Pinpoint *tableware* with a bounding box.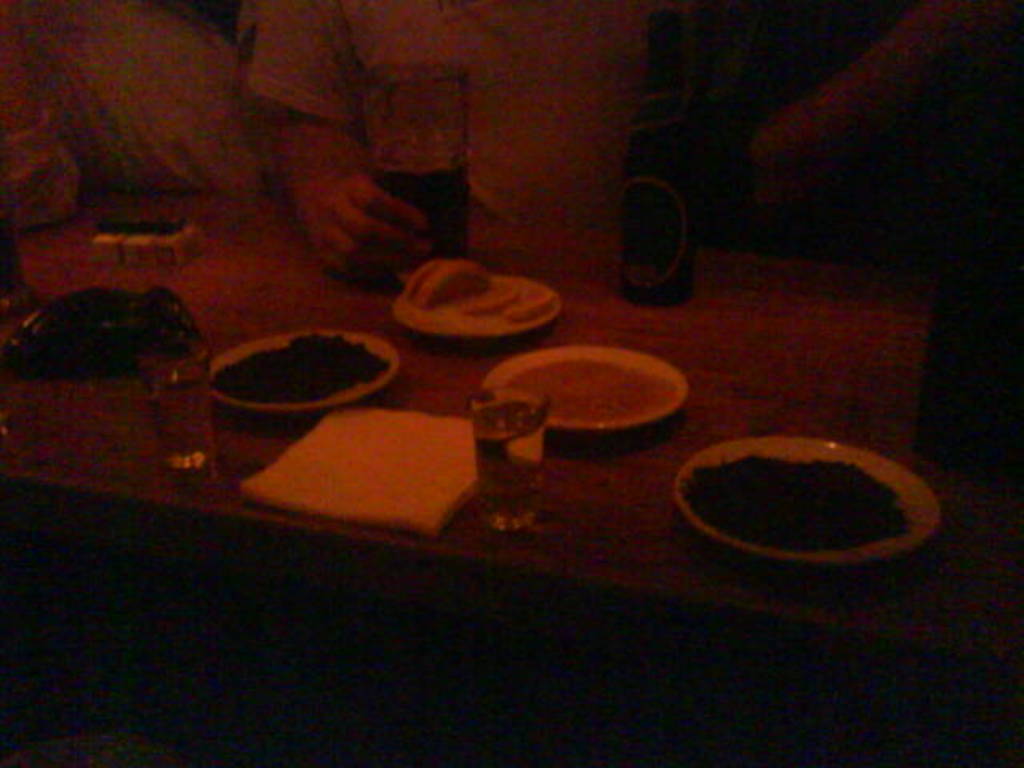
select_region(696, 419, 930, 565).
